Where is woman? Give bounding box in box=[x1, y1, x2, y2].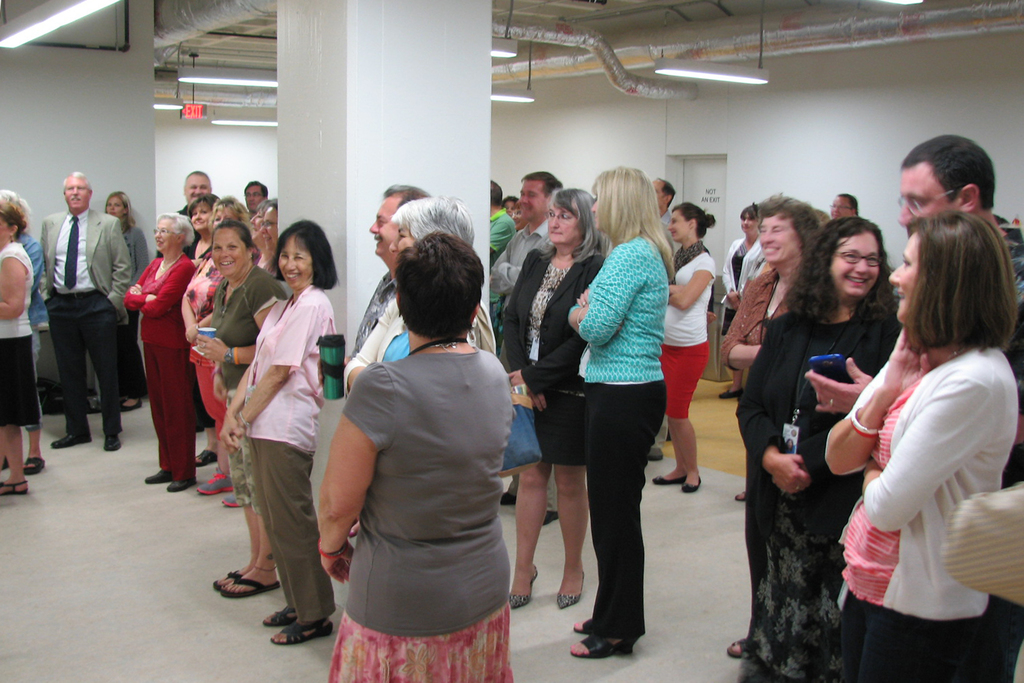
box=[825, 181, 1015, 671].
